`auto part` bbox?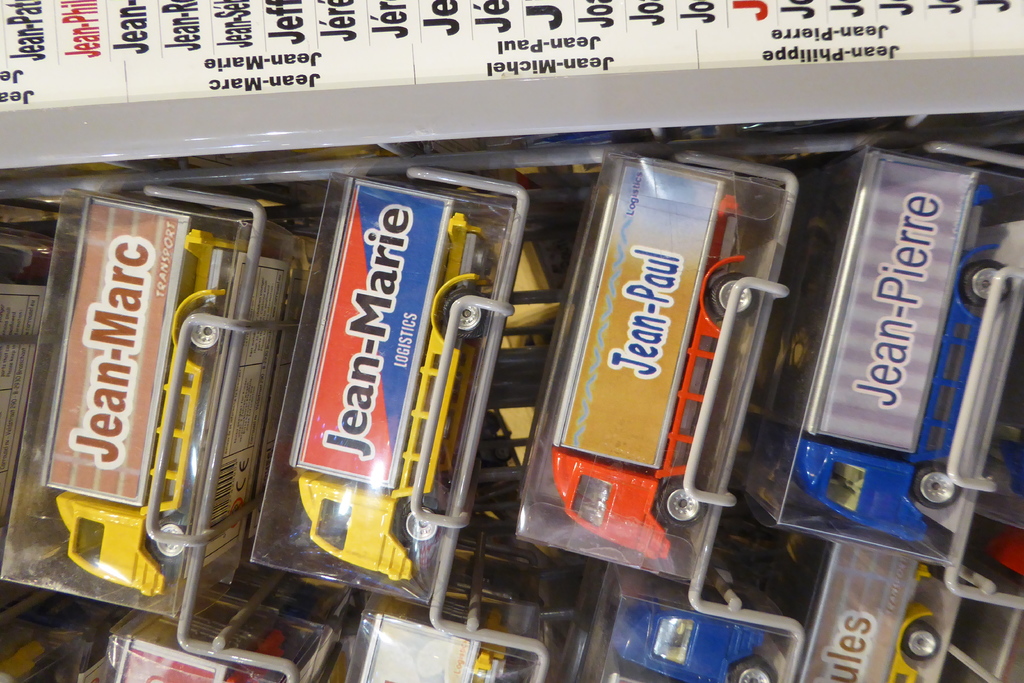
box(300, 470, 433, 584)
